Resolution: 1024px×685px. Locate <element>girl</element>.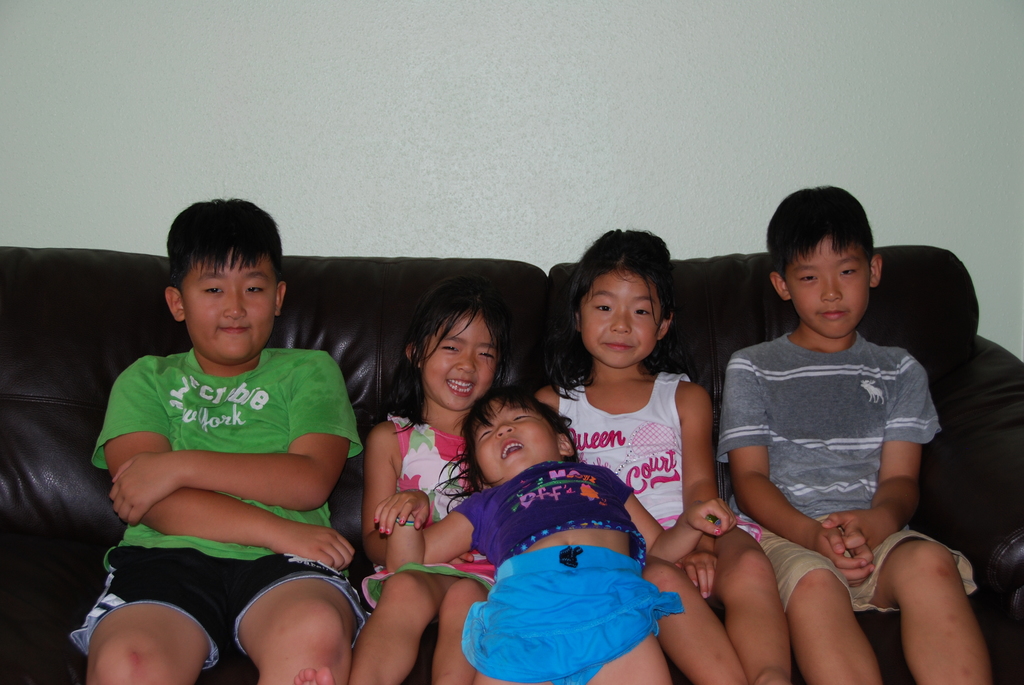
542/230/788/681.
